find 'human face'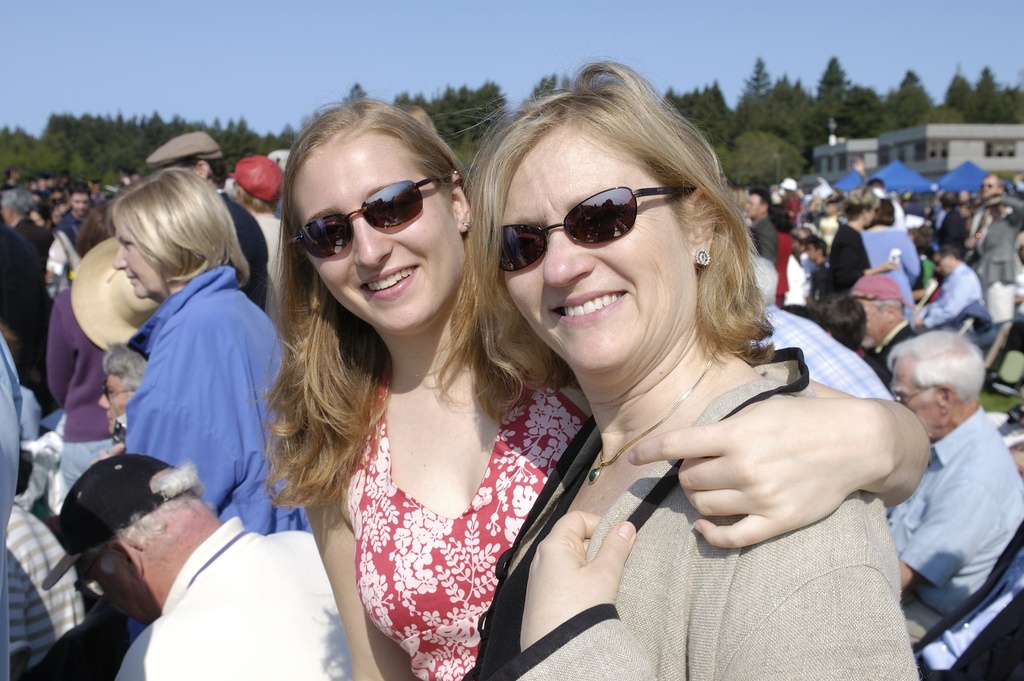
<box>291,138,464,329</box>
